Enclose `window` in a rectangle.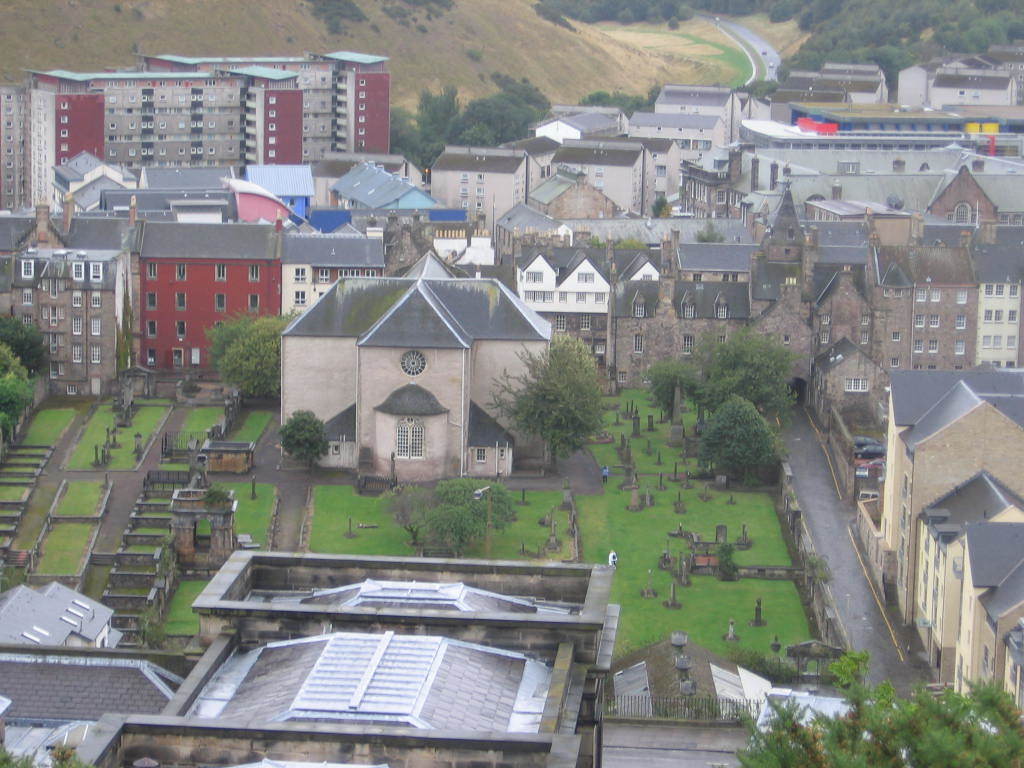
box(523, 270, 541, 281).
